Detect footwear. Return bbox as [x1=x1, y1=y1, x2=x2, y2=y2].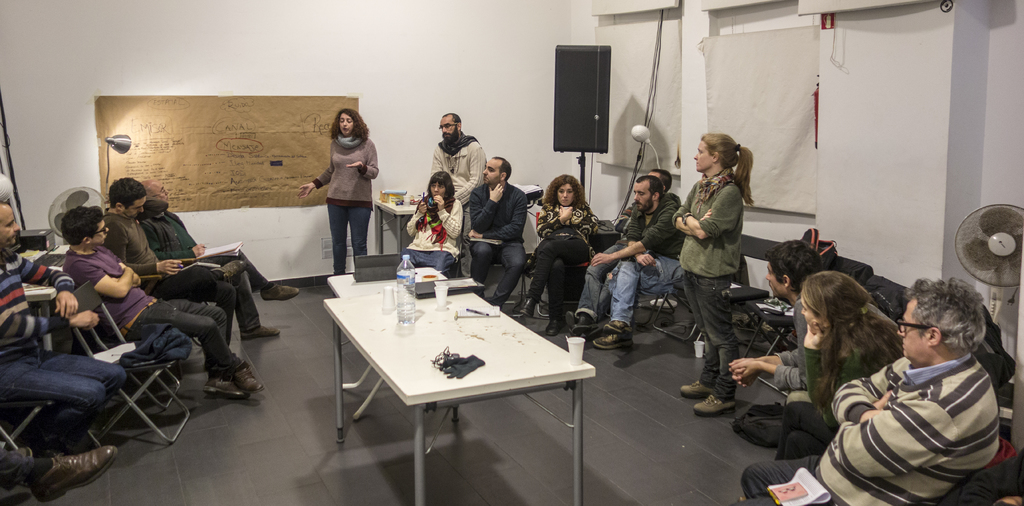
[x1=543, y1=319, x2=564, y2=336].
